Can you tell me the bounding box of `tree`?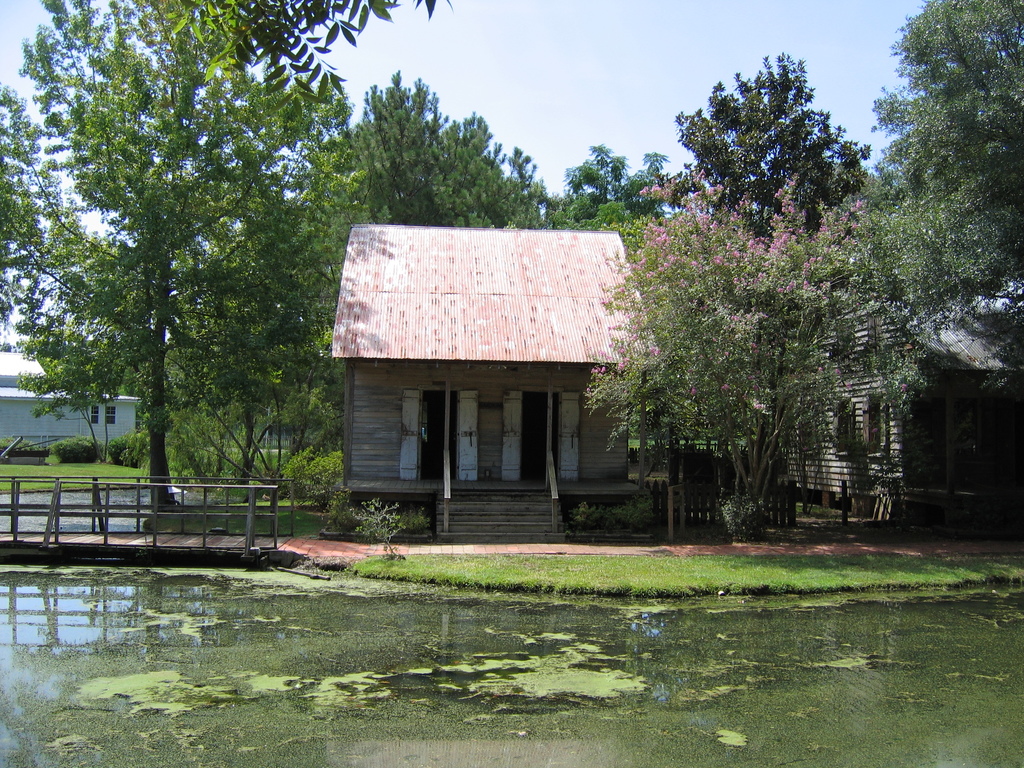
crop(874, 0, 1023, 307).
